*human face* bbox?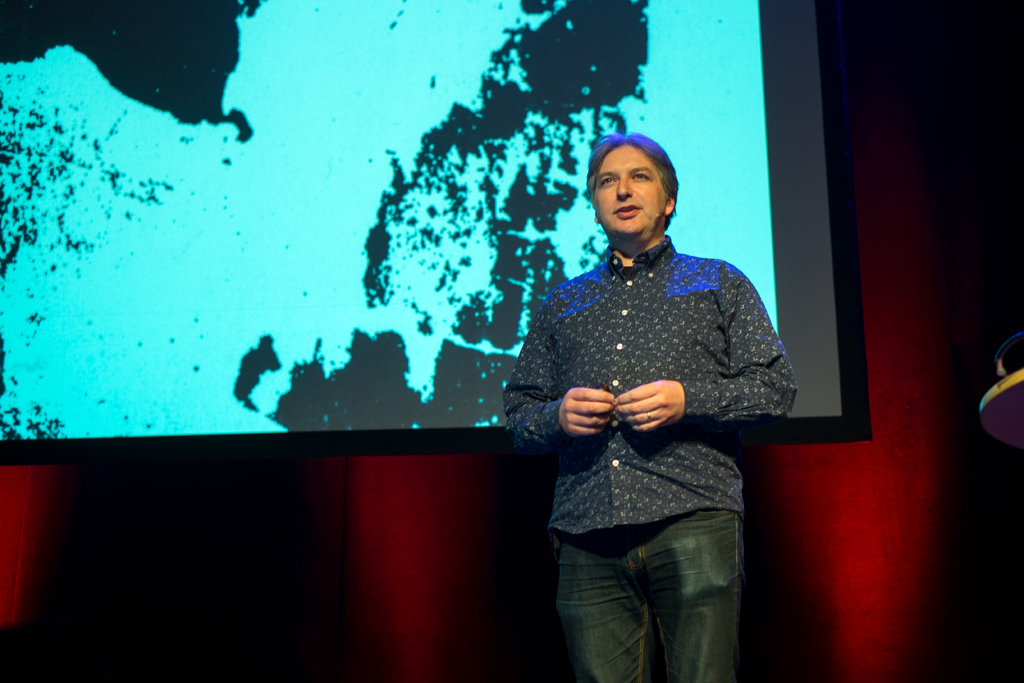
593/144/660/242
